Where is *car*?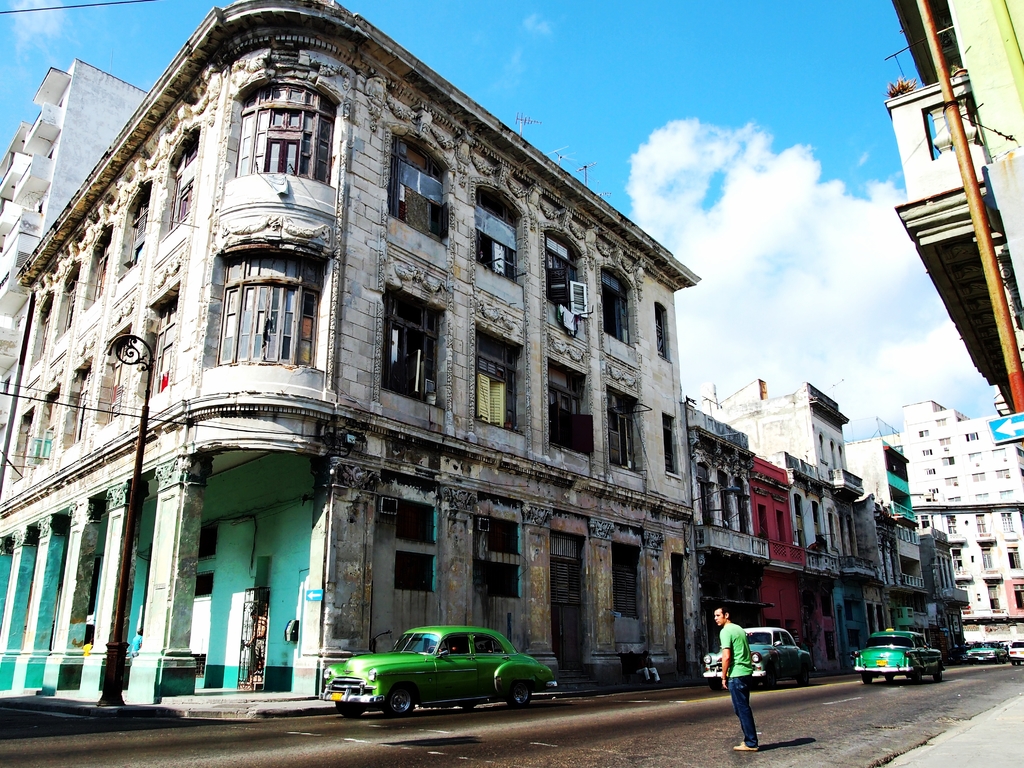
x1=319 y1=625 x2=559 y2=717.
